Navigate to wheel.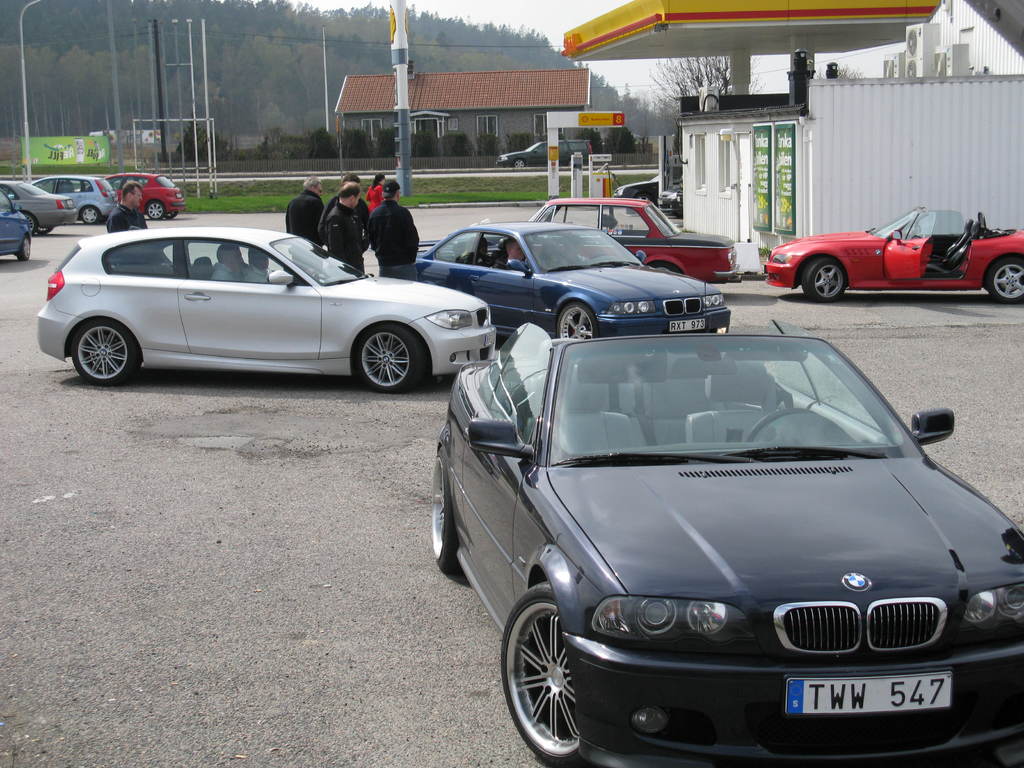
Navigation target: pyautogui.locateOnScreen(671, 193, 683, 219).
